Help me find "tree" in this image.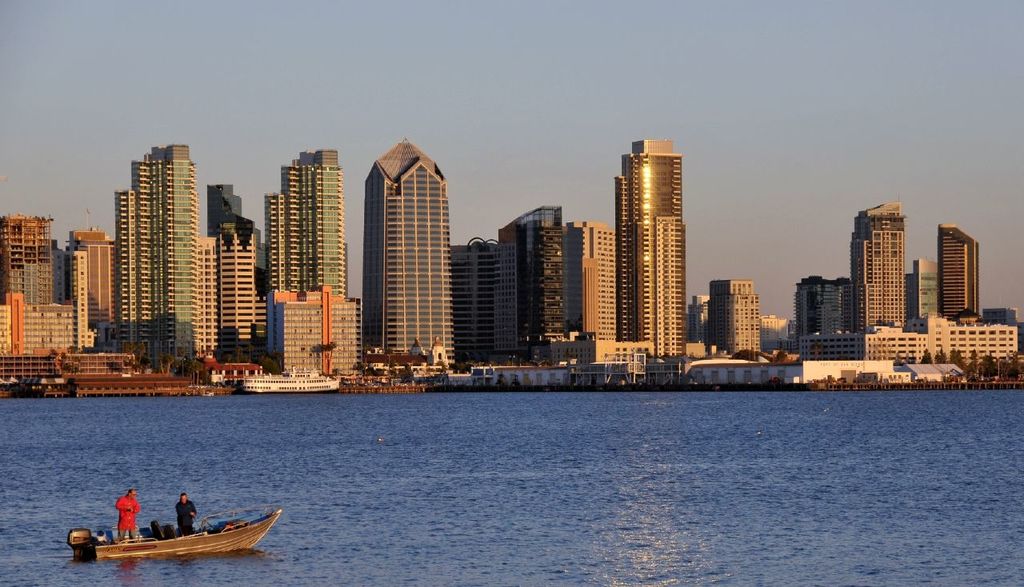
Found it: bbox=[966, 349, 982, 379].
